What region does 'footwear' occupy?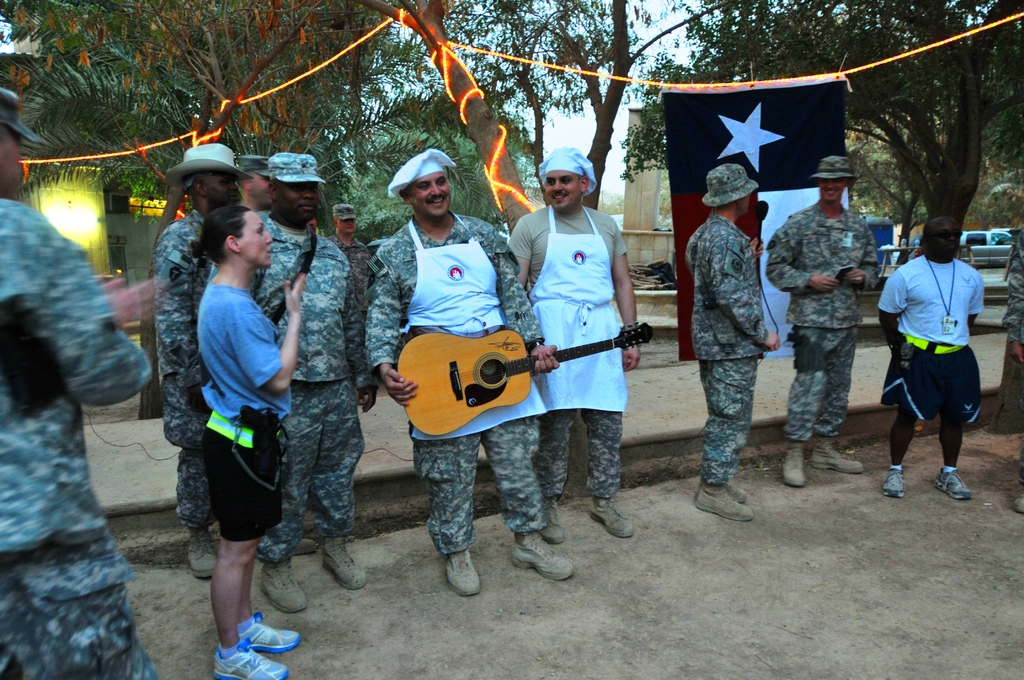
(x1=810, y1=439, x2=863, y2=476).
